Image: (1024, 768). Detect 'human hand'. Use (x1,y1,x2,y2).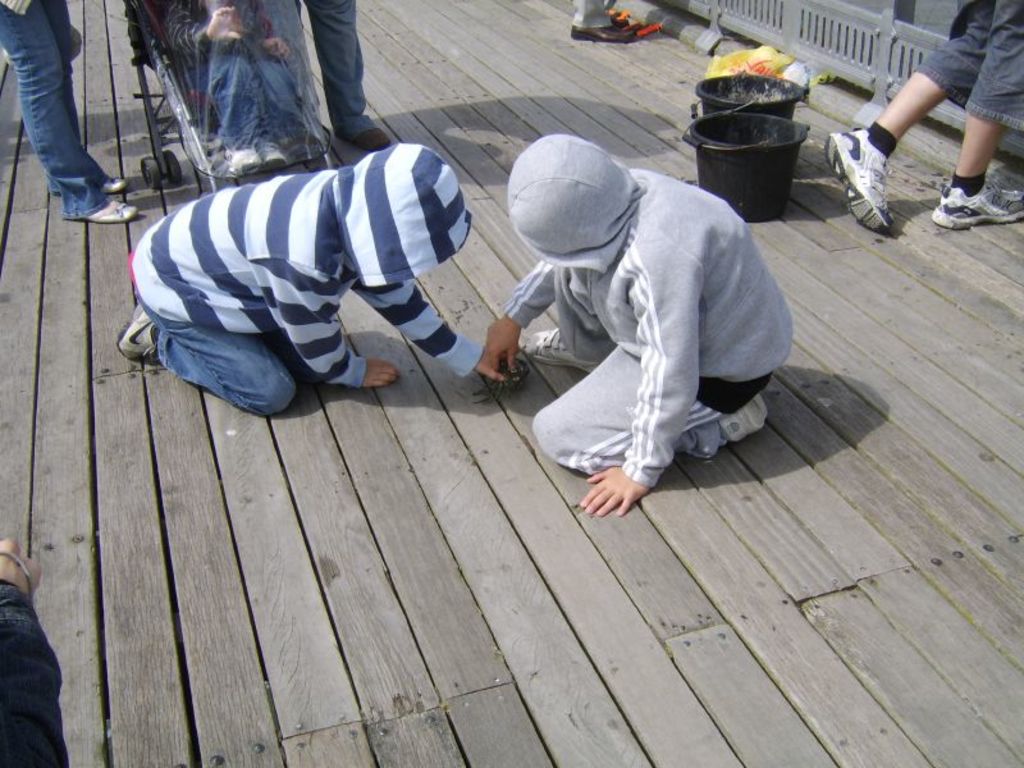
(471,348,512,384).
